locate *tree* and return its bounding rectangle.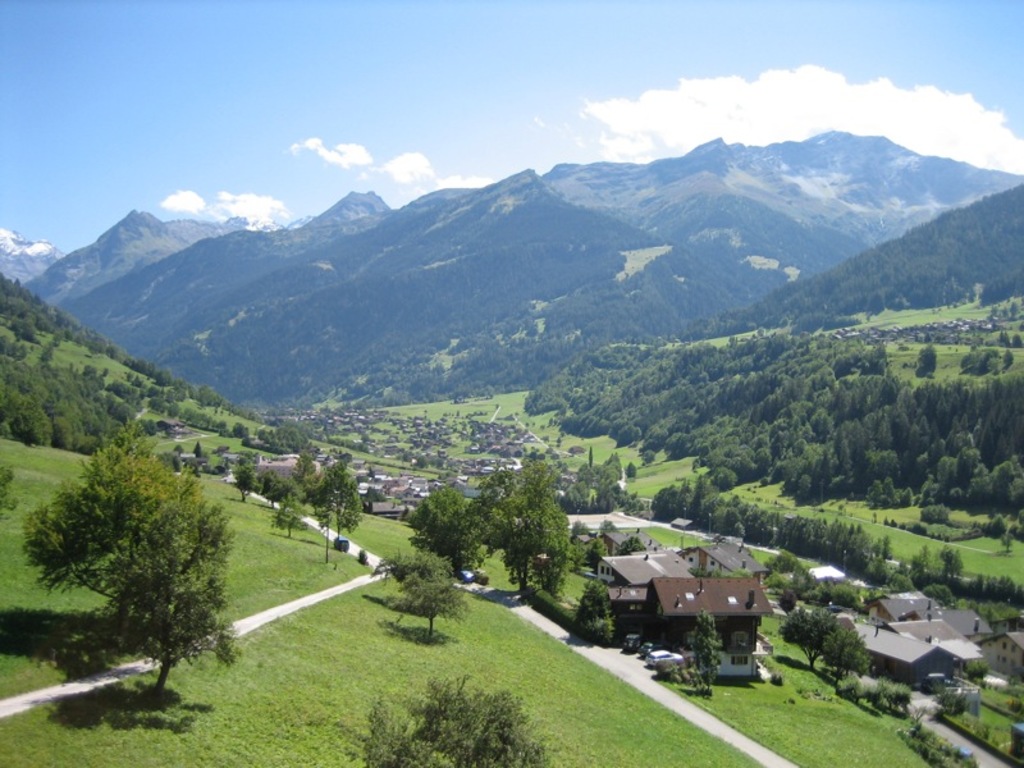
[886, 676, 905, 712].
